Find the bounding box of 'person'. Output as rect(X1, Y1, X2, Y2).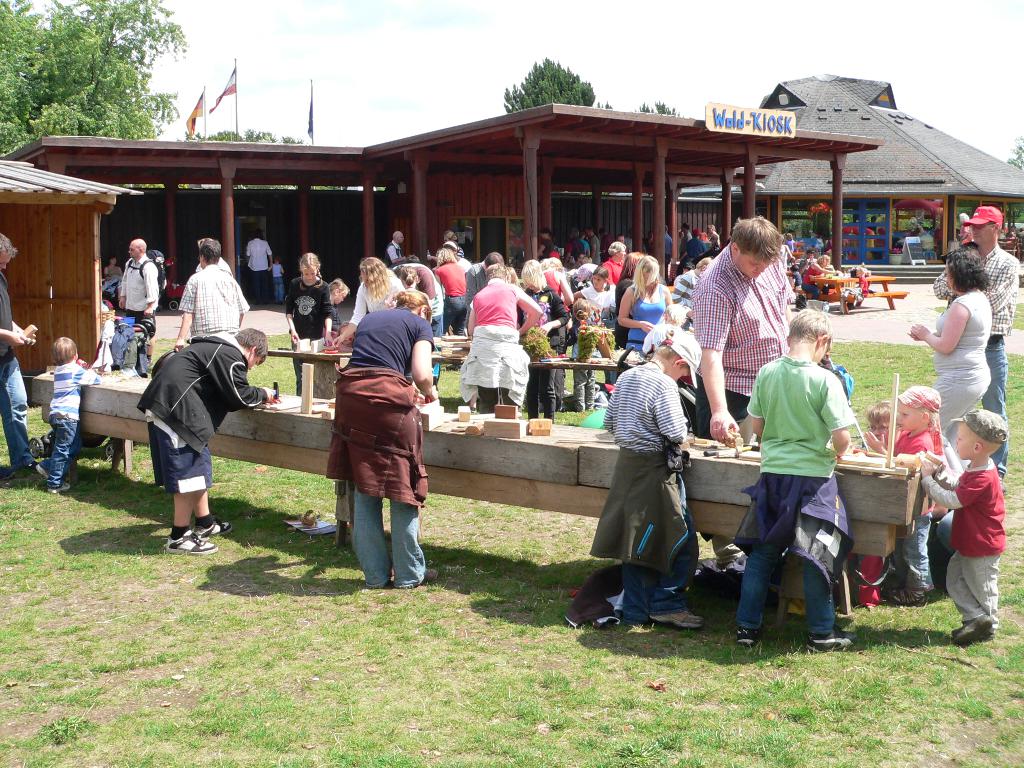
rect(172, 240, 260, 353).
